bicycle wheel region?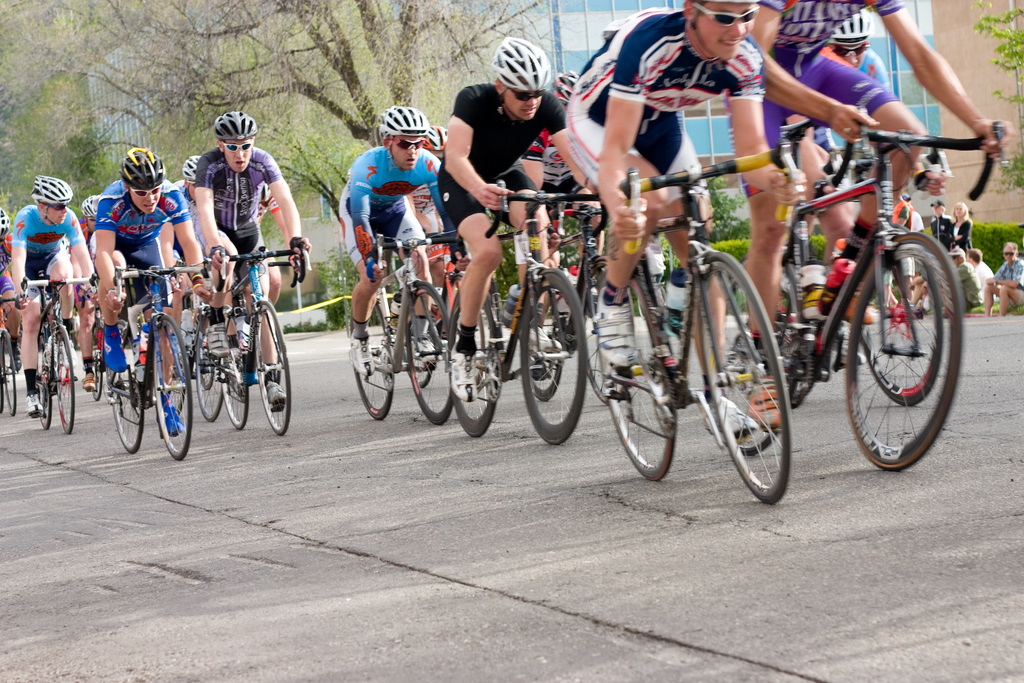
rect(852, 251, 942, 403)
